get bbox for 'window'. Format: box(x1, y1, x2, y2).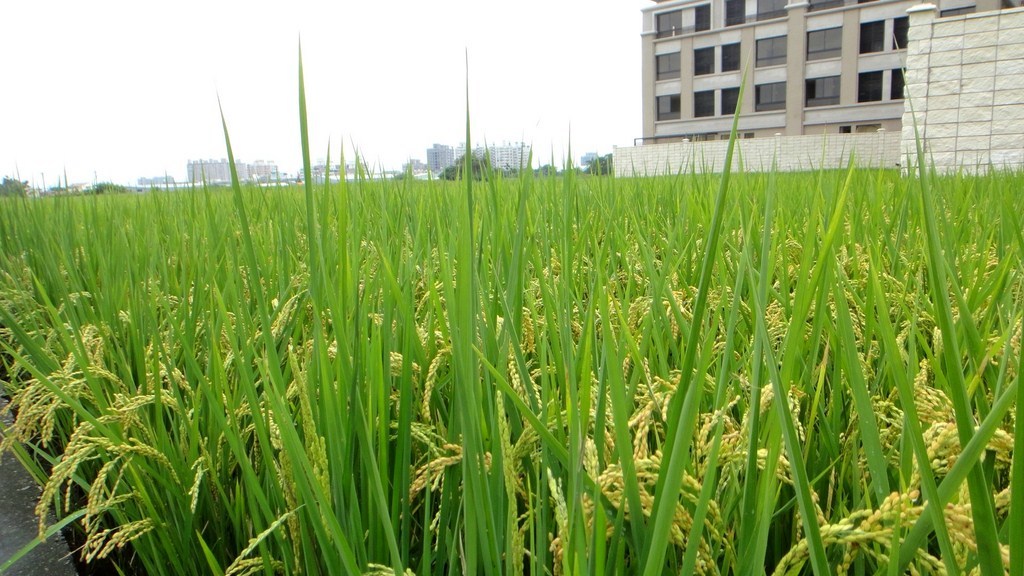
box(758, 0, 783, 20).
